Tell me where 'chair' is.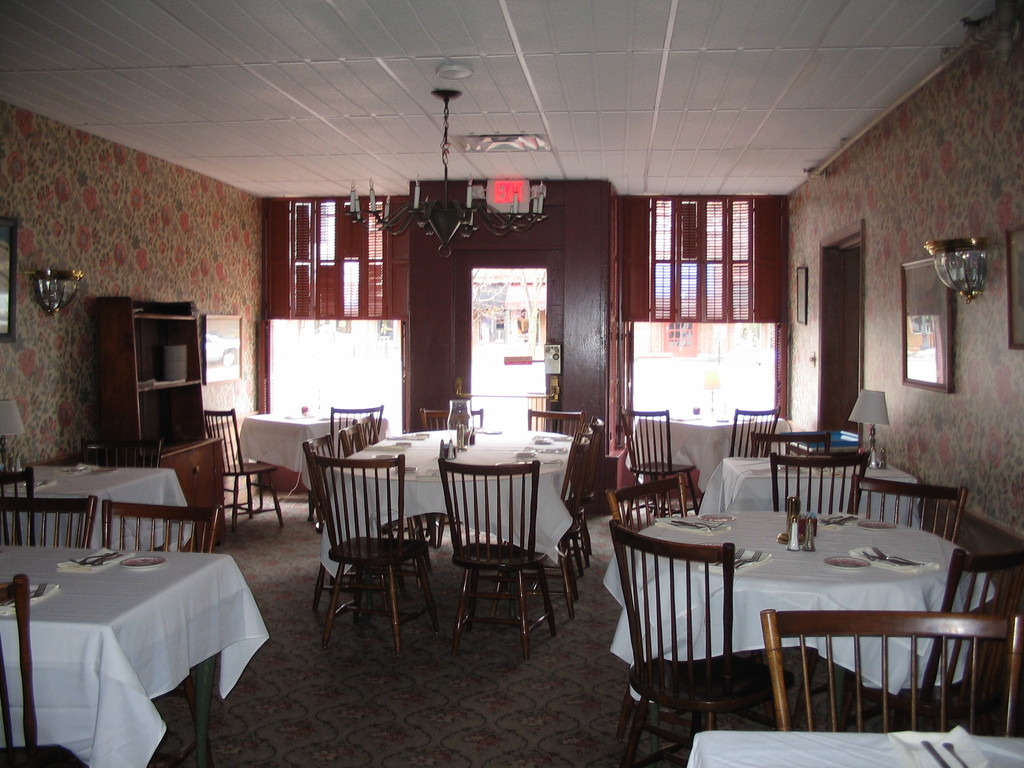
'chair' is at box=[924, 550, 1023, 714].
